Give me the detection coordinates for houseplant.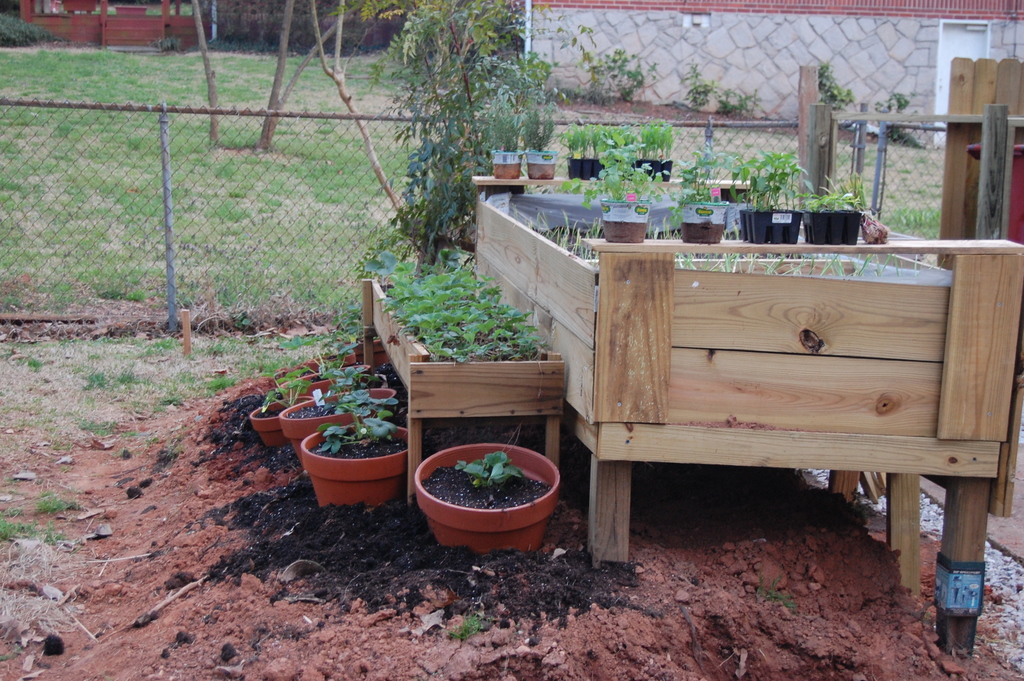
[671, 144, 733, 244].
